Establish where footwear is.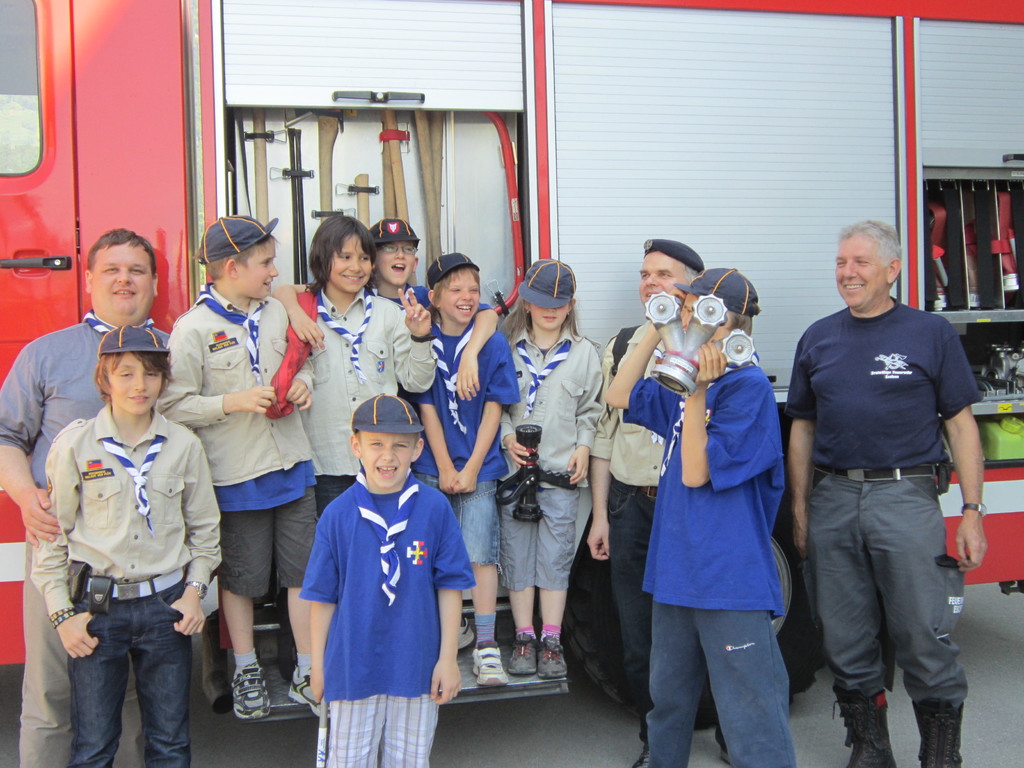
Established at x1=509 y1=634 x2=534 y2=675.
